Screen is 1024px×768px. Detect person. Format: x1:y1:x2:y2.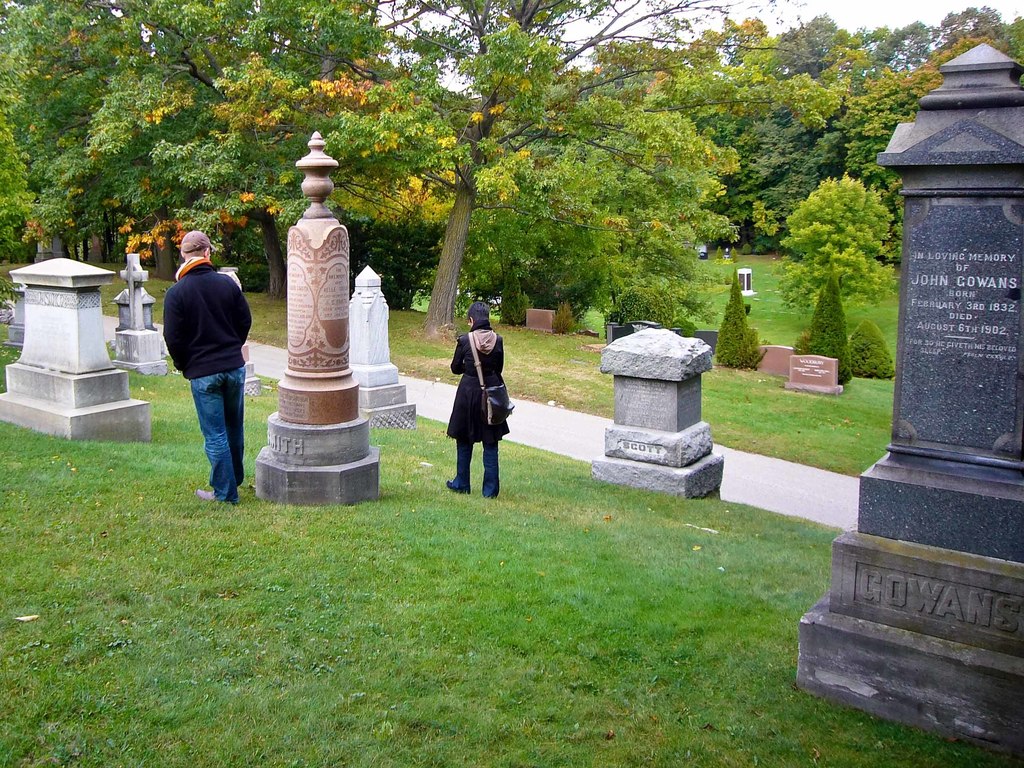
161:229:256:500.
